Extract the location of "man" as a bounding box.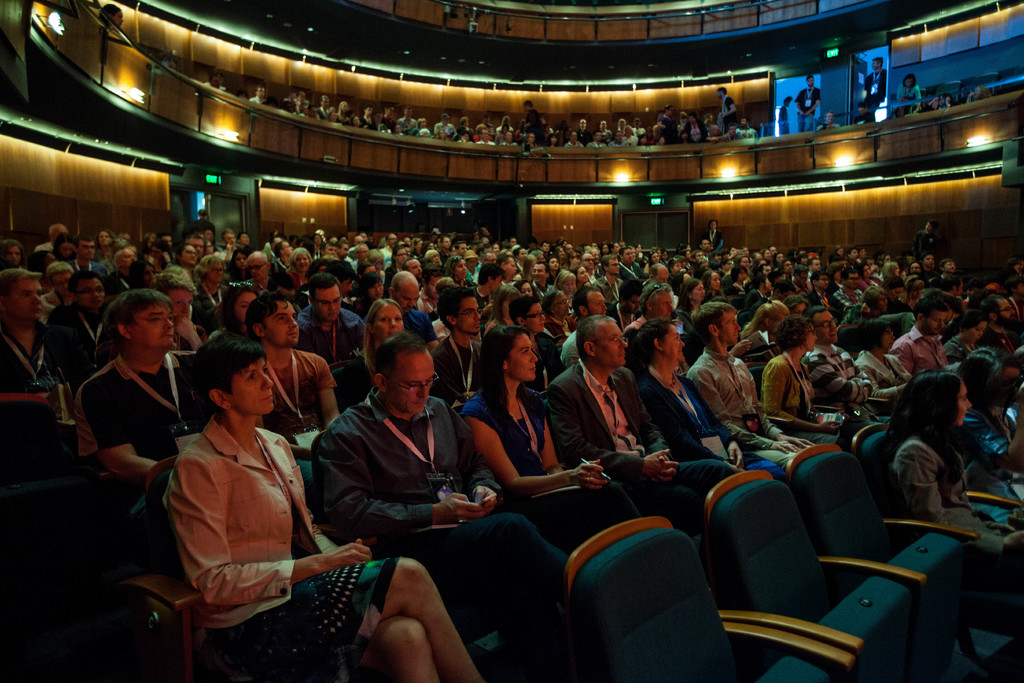
204, 74, 225, 94.
